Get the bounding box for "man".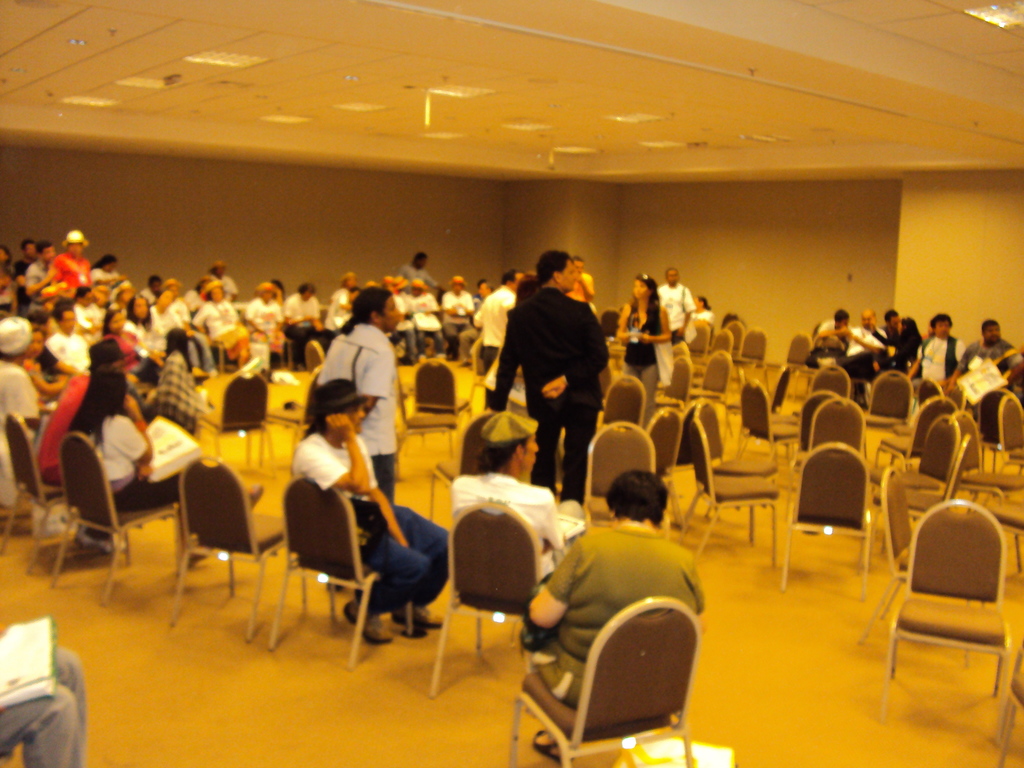
Rect(915, 311, 963, 399).
